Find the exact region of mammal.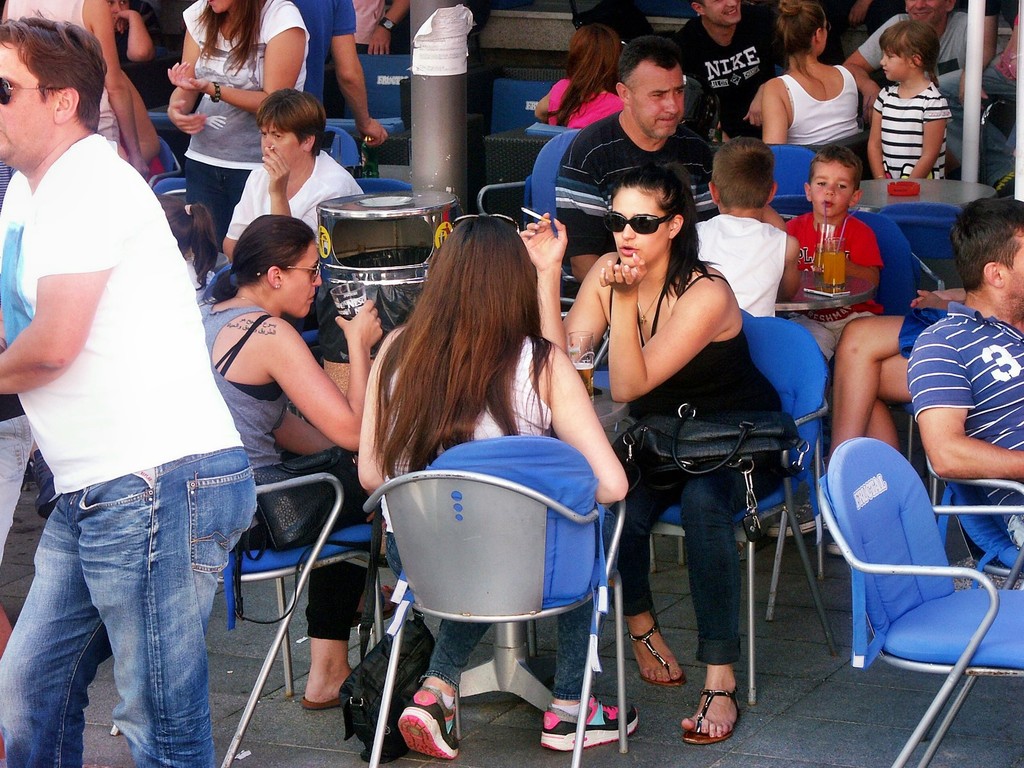
Exact region: Rect(787, 147, 886, 362).
